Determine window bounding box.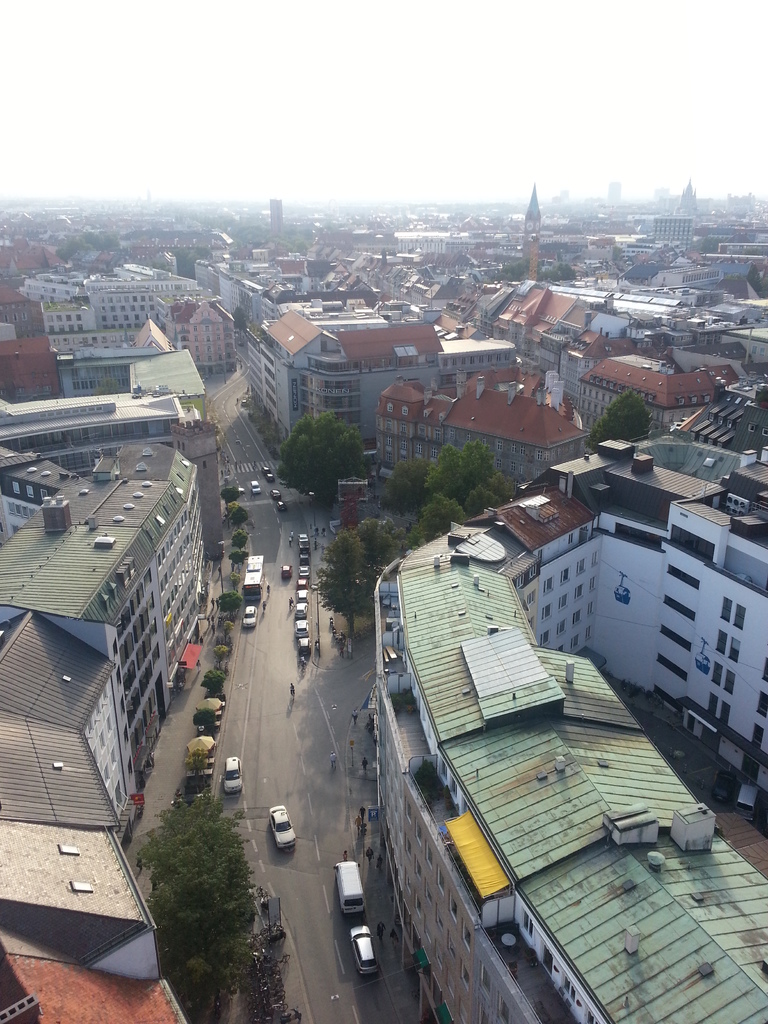
Determined: bbox=(600, 393, 604, 404).
